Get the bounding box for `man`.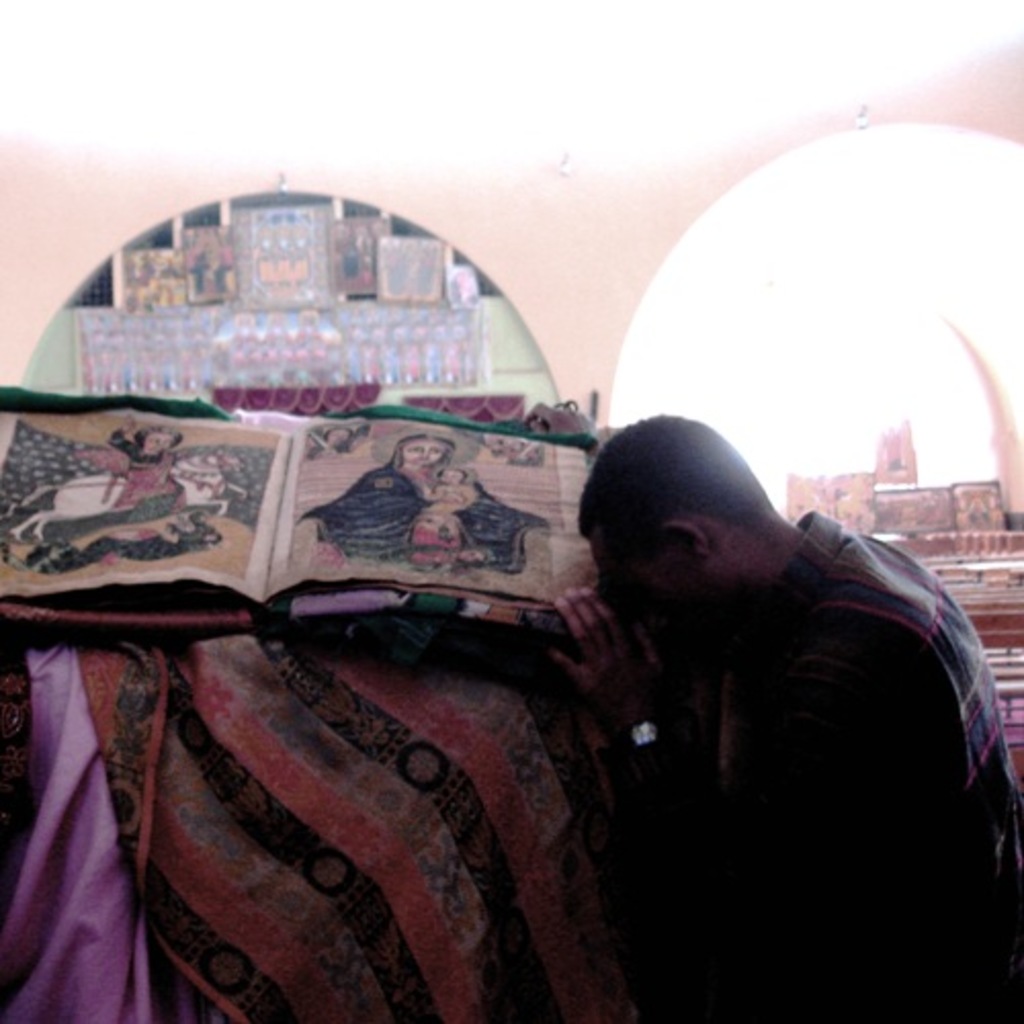
left=508, top=391, right=999, bottom=999.
